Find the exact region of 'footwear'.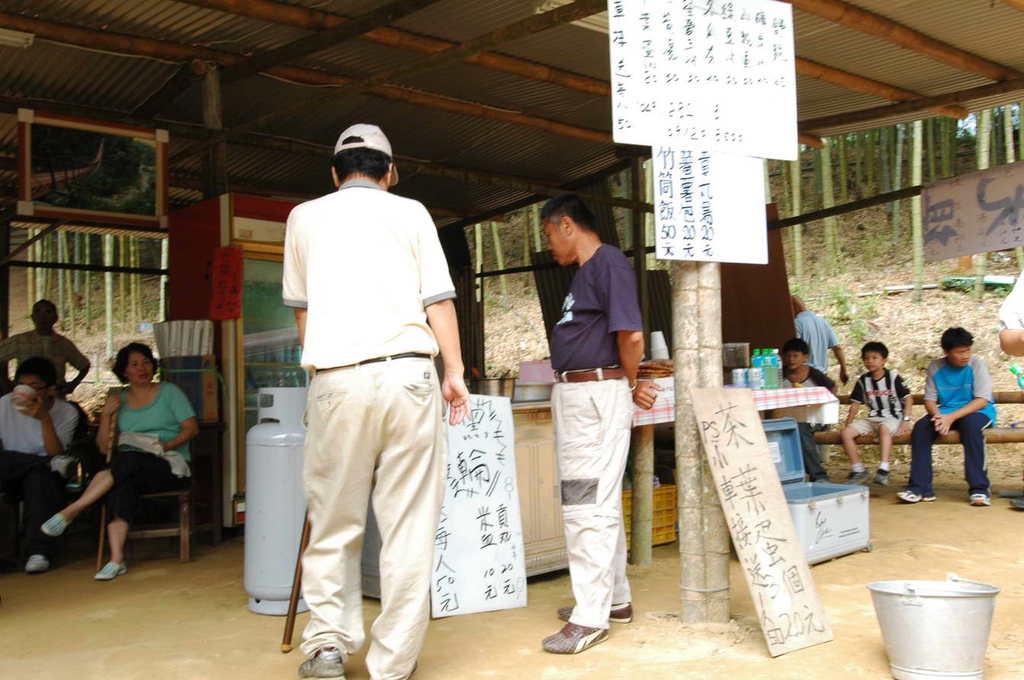
Exact region: bbox(846, 467, 871, 482).
